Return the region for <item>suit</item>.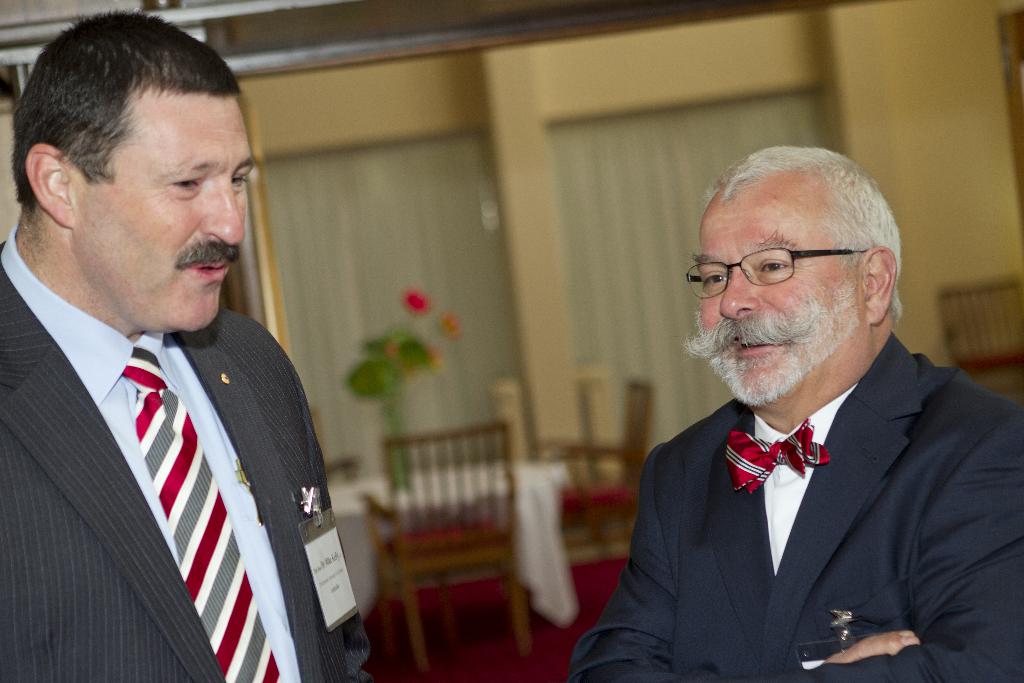
{"x1": 0, "y1": 125, "x2": 348, "y2": 682}.
